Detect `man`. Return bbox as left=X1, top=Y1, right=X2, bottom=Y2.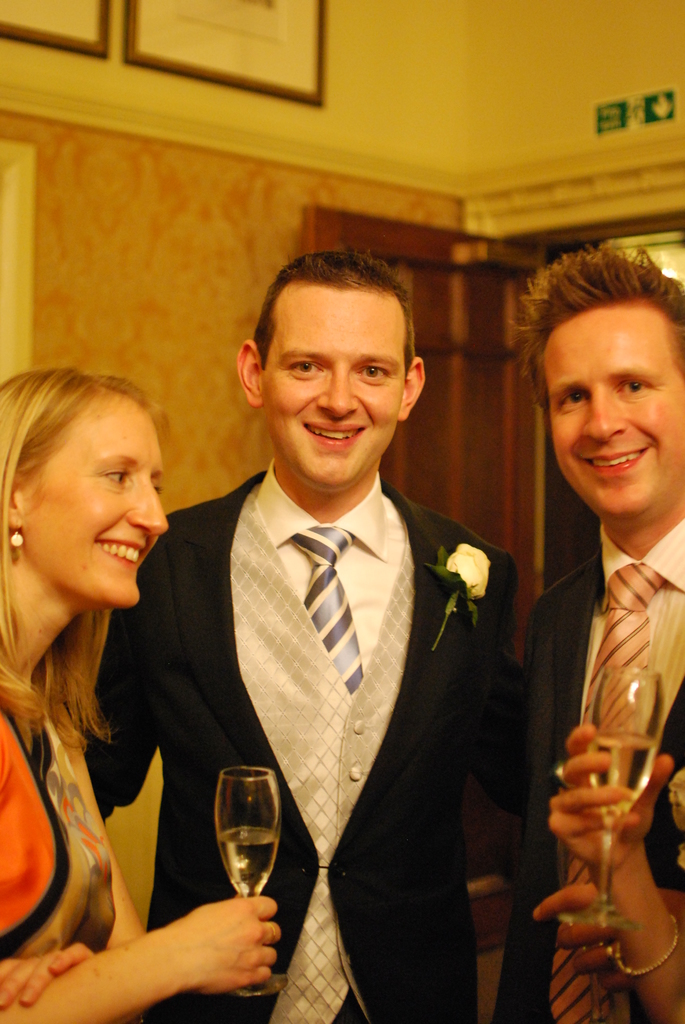
left=143, top=257, right=548, bottom=1023.
